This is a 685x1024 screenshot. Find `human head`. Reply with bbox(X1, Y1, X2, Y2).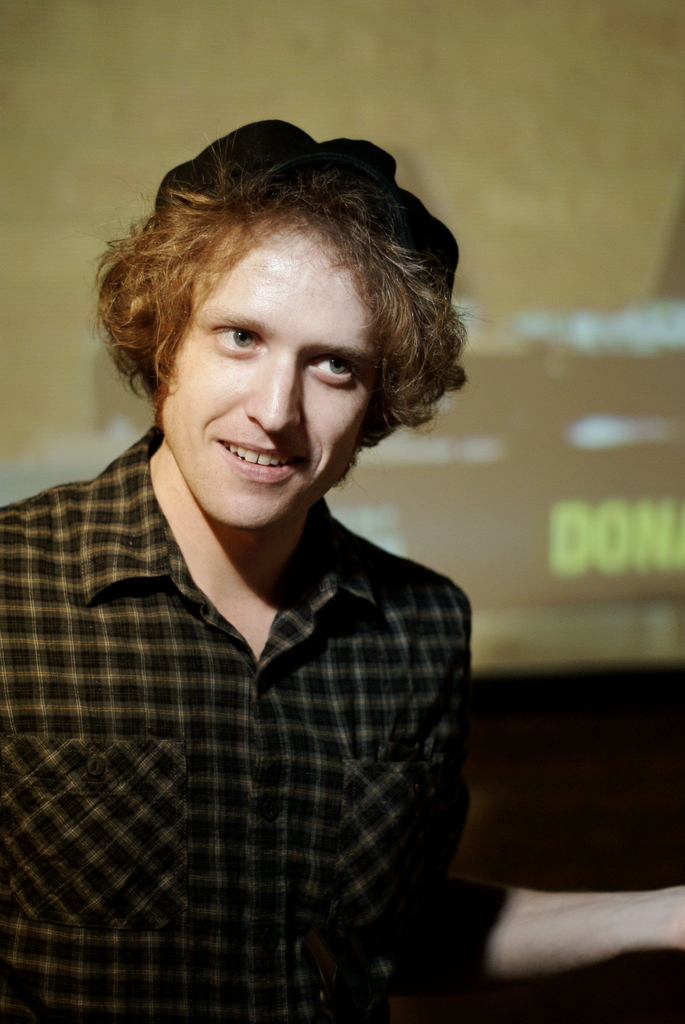
bbox(96, 132, 443, 496).
